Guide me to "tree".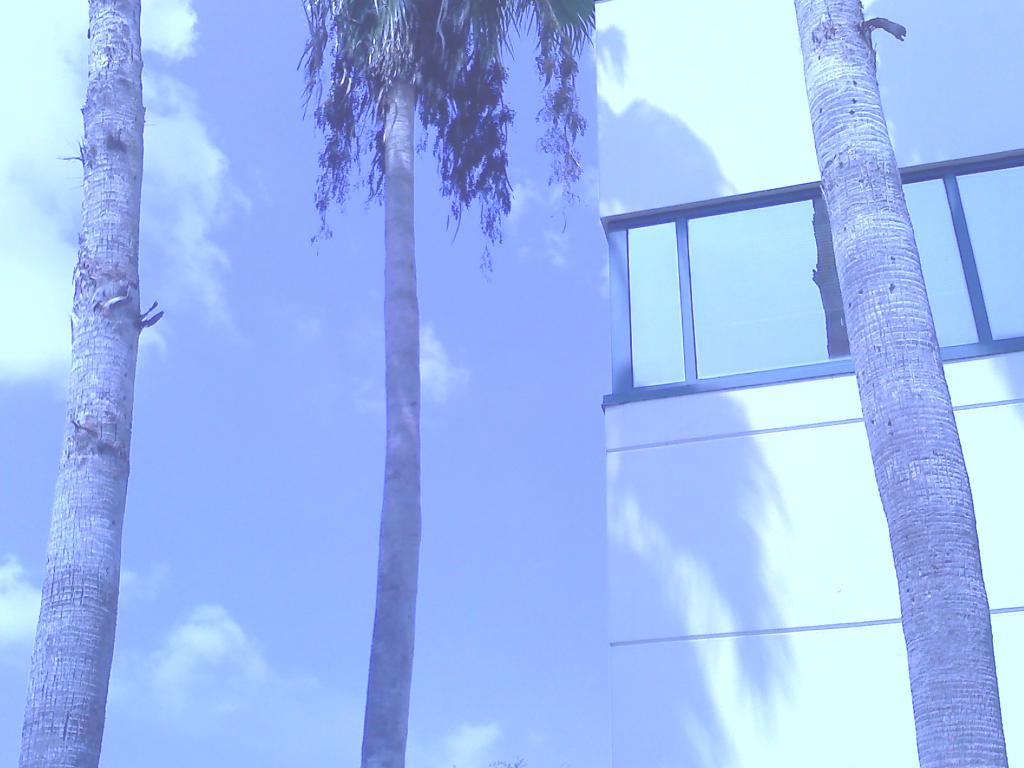
Guidance: <bbox>5, 19, 181, 767</bbox>.
